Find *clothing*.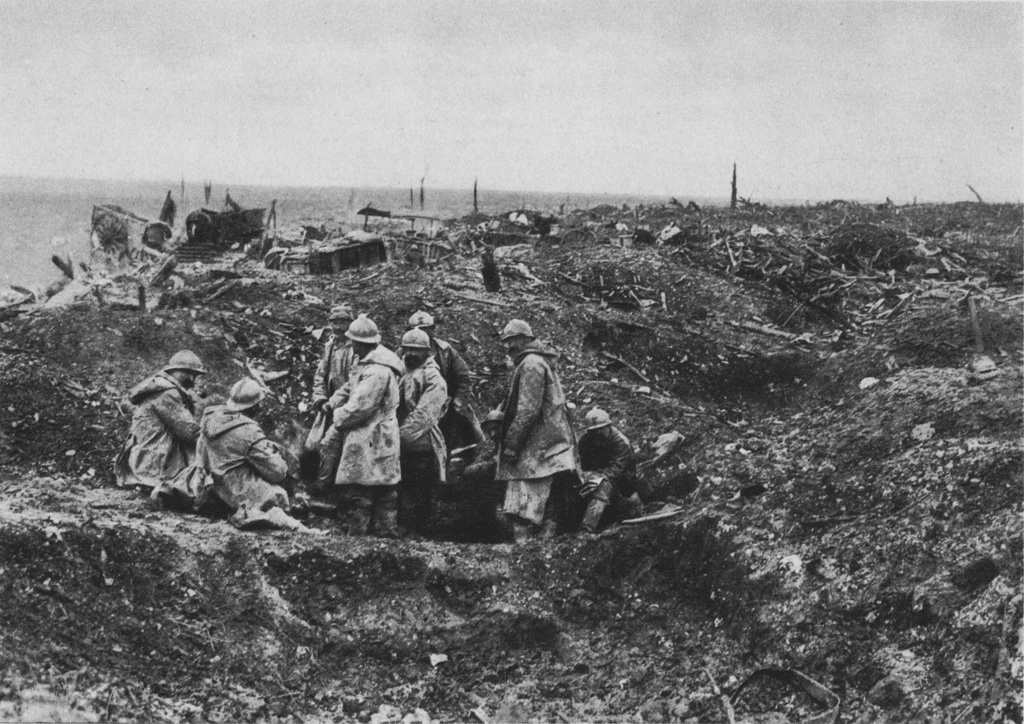
bbox=[541, 425, 635, 524].
